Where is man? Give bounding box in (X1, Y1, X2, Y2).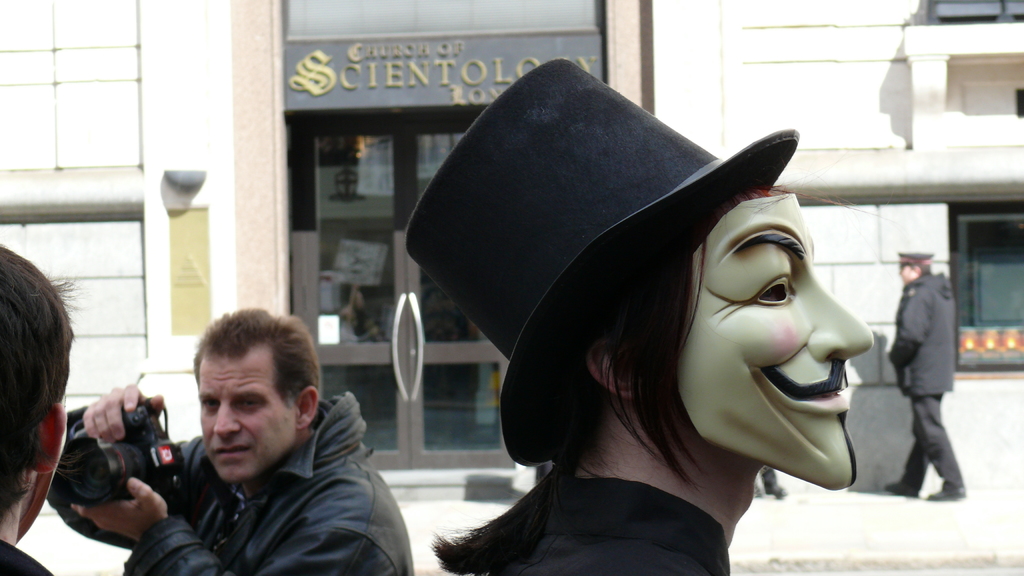
(885, 251, 970, 503).
